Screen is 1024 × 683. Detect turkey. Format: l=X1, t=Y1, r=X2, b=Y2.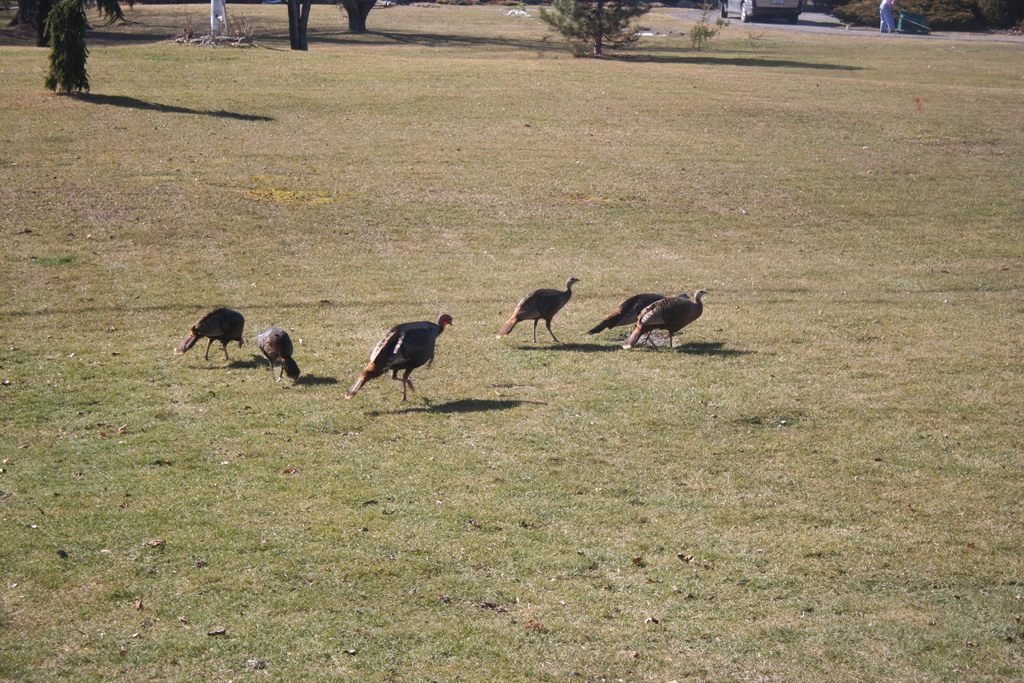
l=173, t=304, r=245, b=362.
